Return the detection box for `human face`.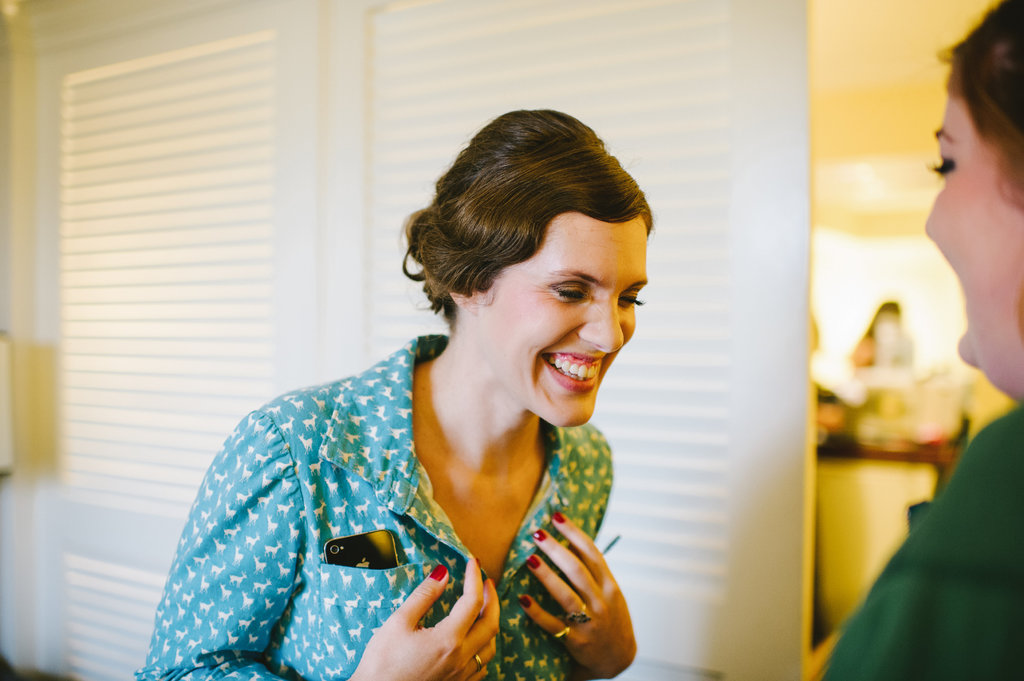
x1=472, y1=223, x2=649, y2=428.
